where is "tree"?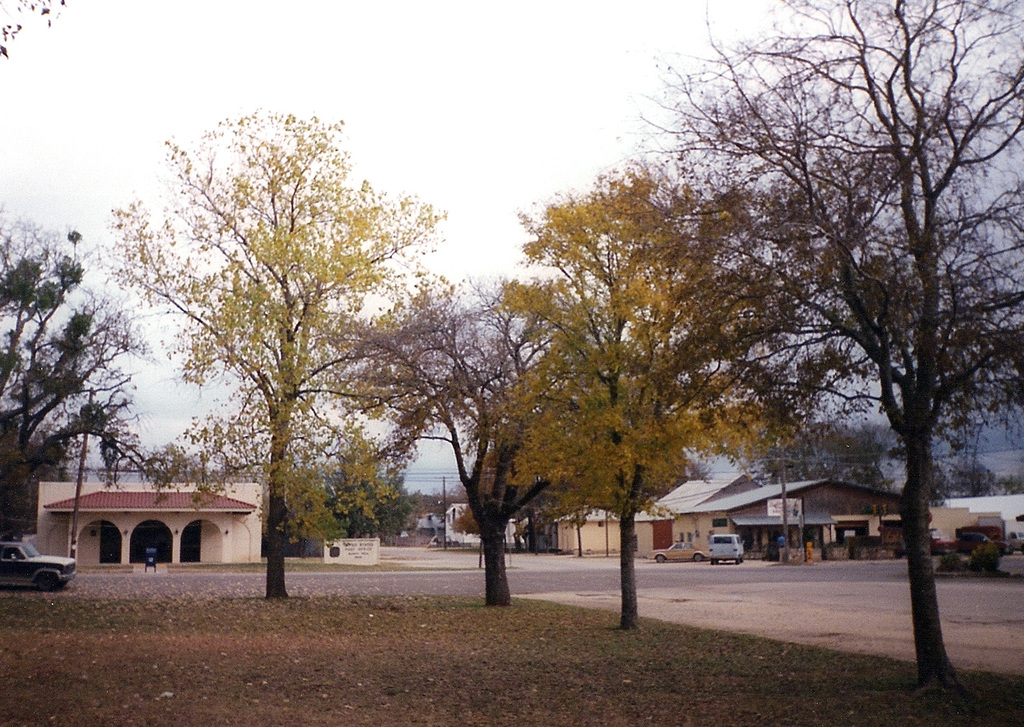
<box>330,274,532,495</box>.
